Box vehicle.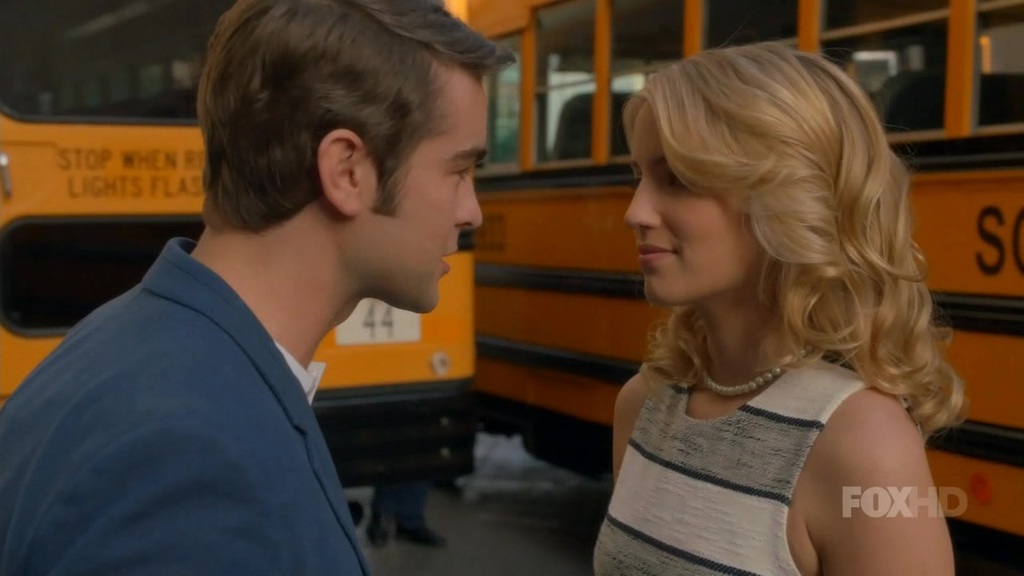
462, 0, 1023, 575.
